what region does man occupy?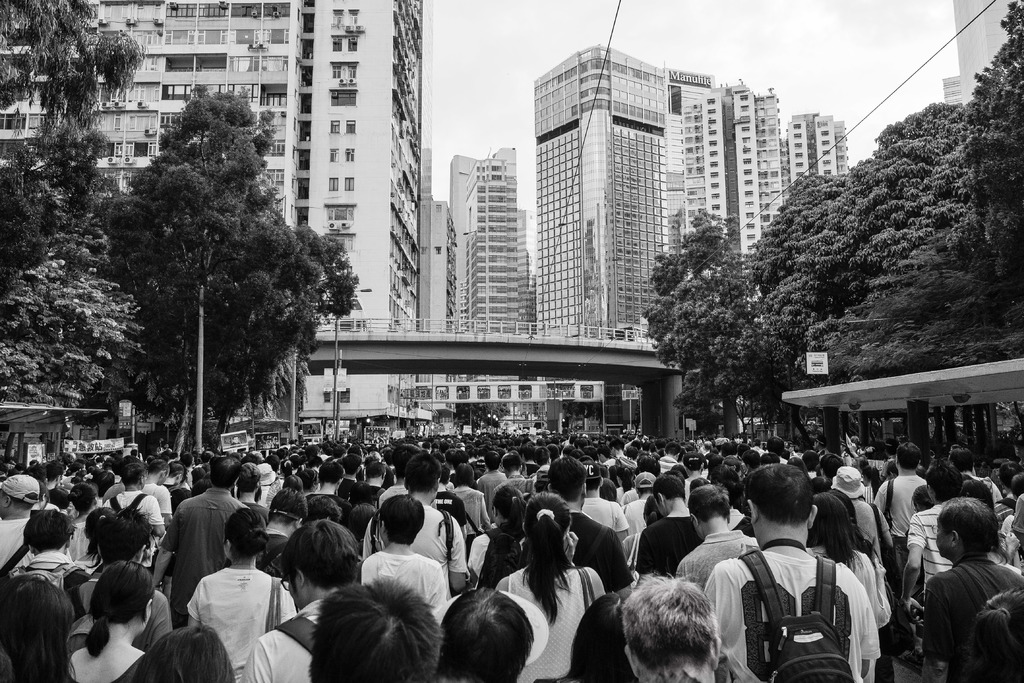
BBox(255, 485, 308, 579).
